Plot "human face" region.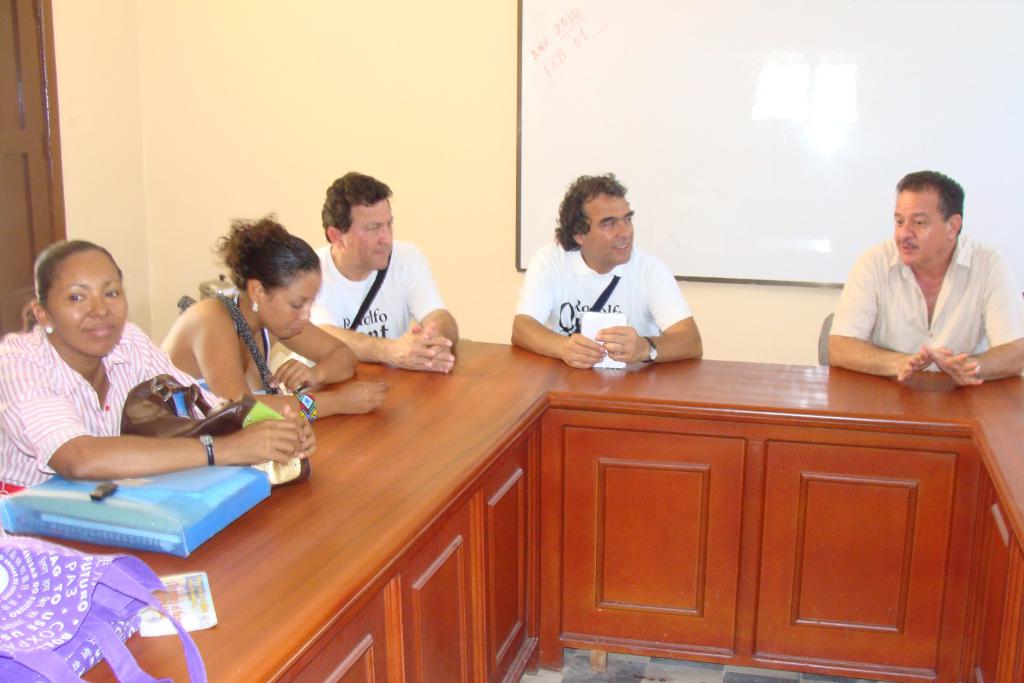
Plotted at box=[46, 248, 127, 359].
